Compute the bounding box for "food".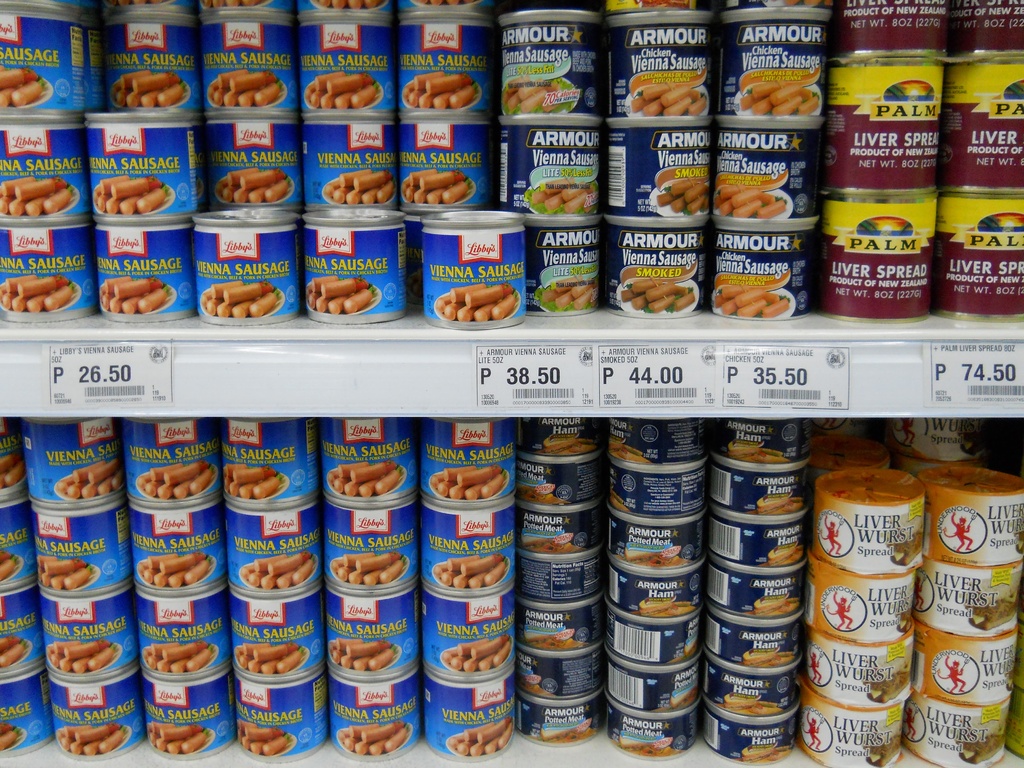
<box>0,65,44,107</box>.
